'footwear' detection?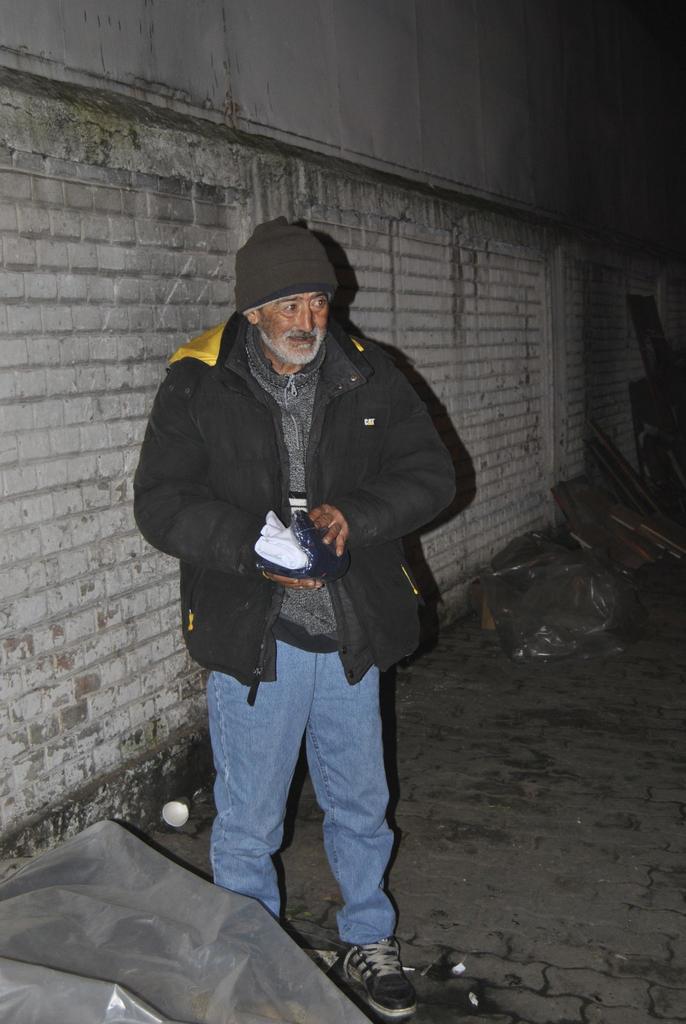
<region>335, 921, 426, 1023</region>
